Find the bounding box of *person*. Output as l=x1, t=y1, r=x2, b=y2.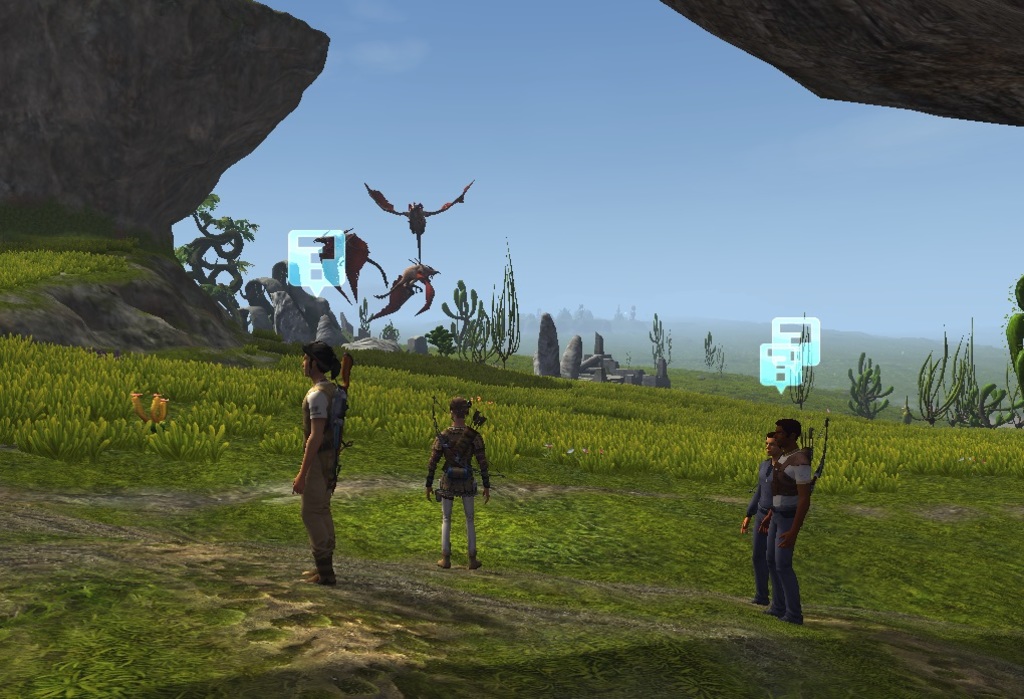
l=739, t=430, r=785, b=603.
